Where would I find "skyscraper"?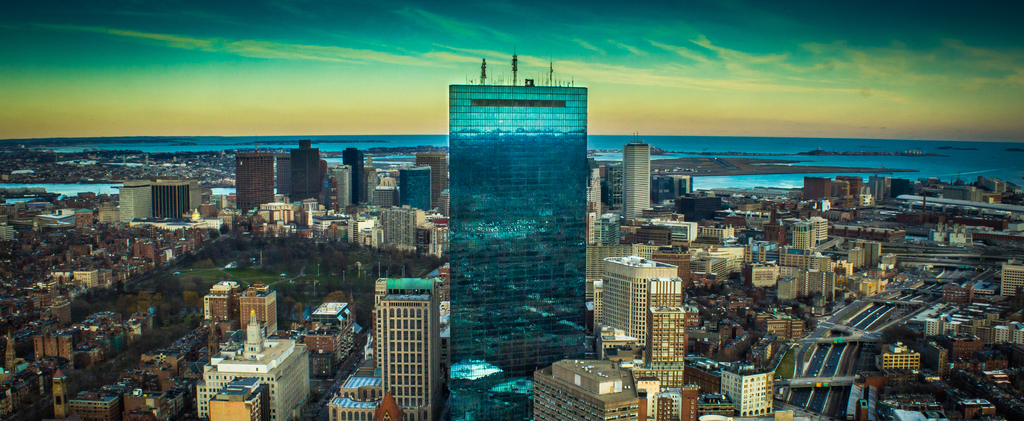
At {"left": 431, "top": 53, "right": 595, "bottom": 388}.
